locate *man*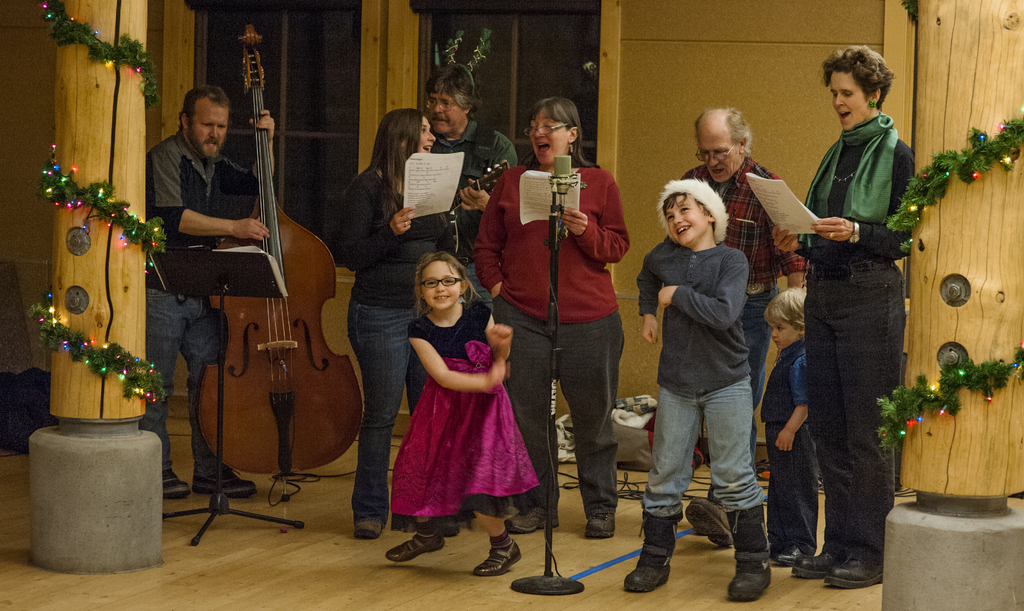
<bbox>426, 65, 517, 311</bbox>
